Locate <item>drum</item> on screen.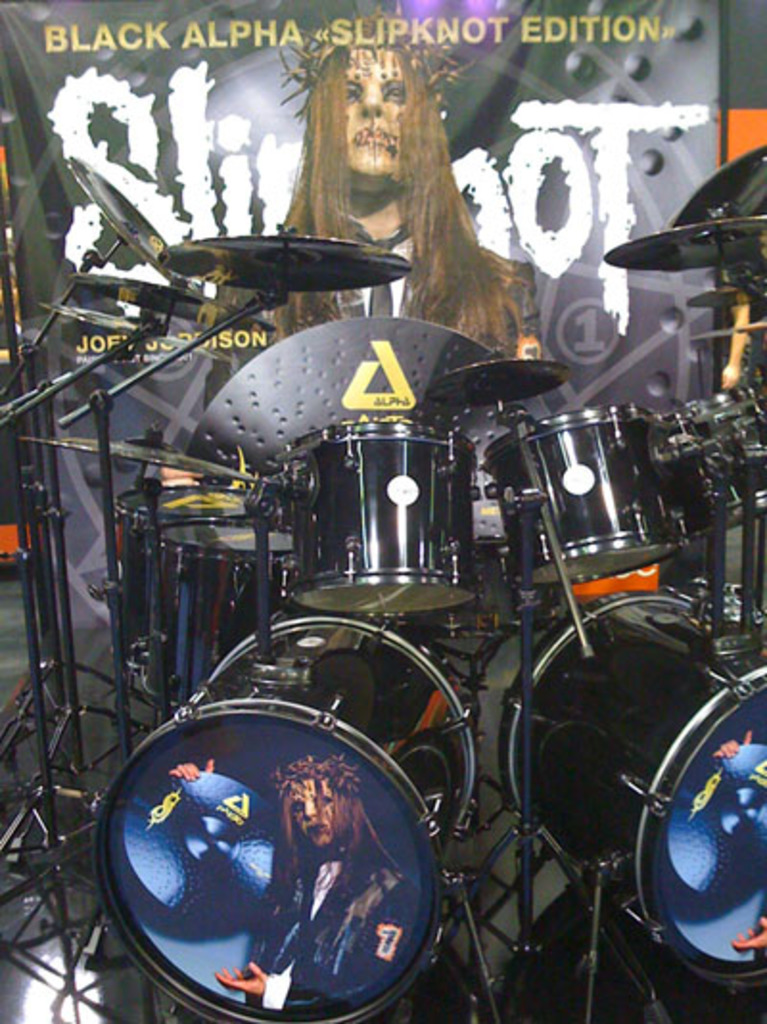
On screen at pyautogui.locateOnScreen(268, 412, 479, 616).
